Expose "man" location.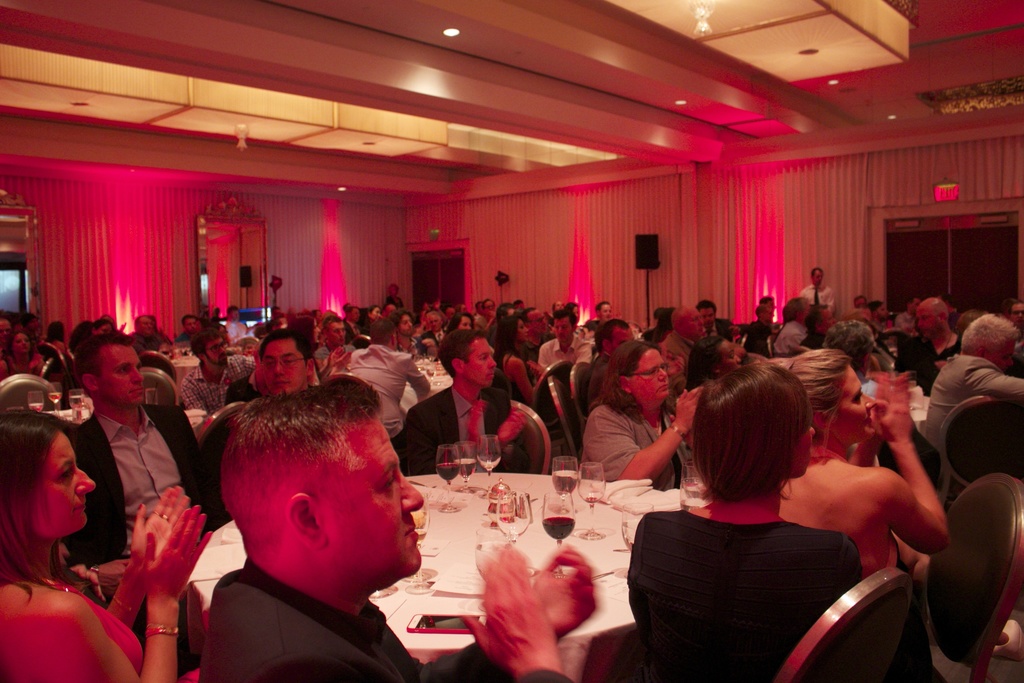
Exposed at detection(895, 295, 964, 387).
